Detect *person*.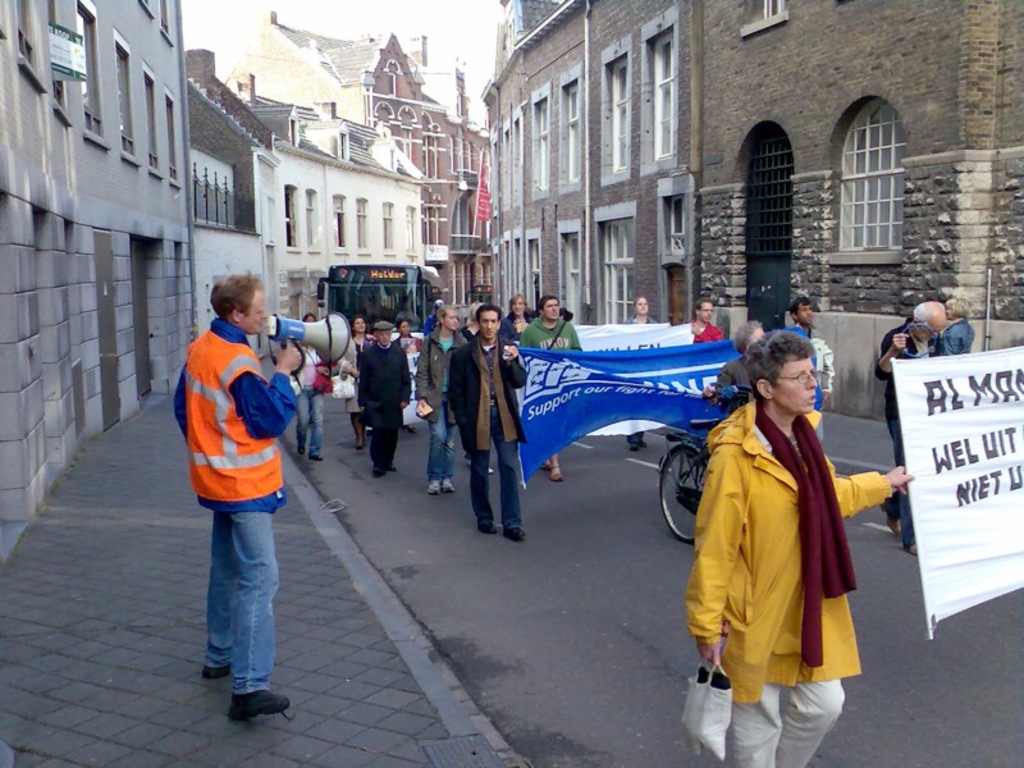
Detected at 415,306,468,497.
